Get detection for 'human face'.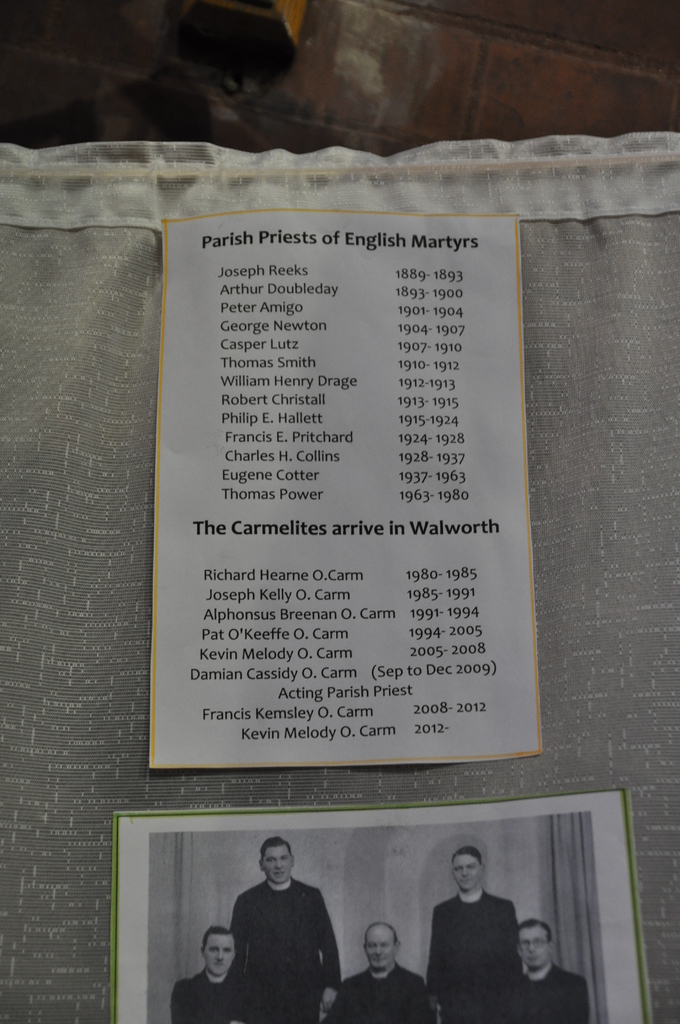
Detection: <region>206, 936, 243, 977</region>.
